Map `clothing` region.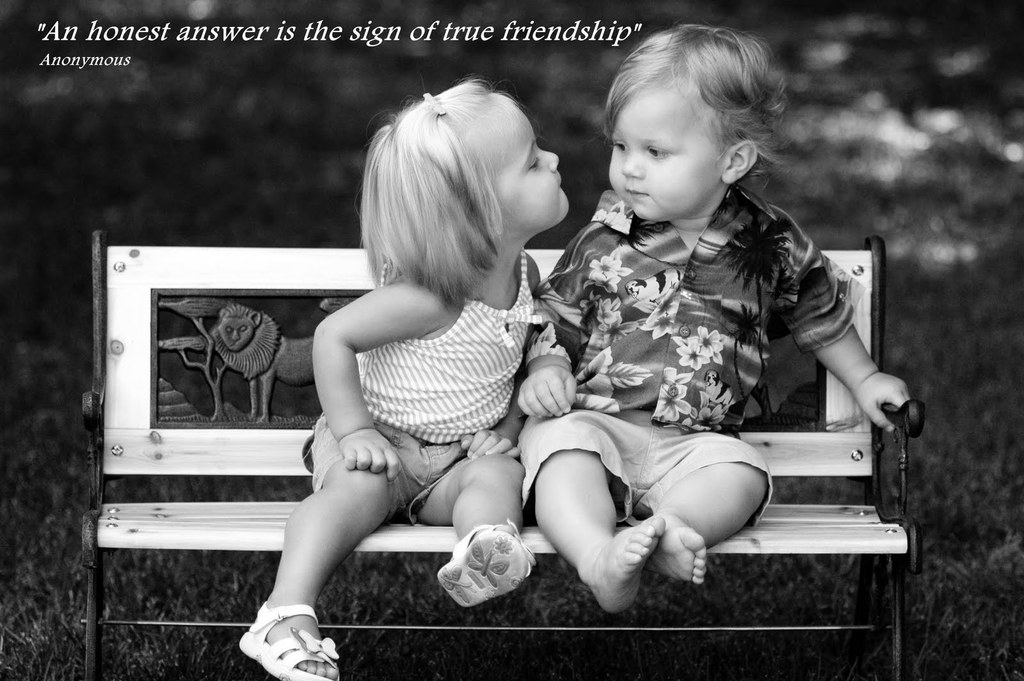
Mapped to <bbox>530, 134, 883, 545</bbox>.
